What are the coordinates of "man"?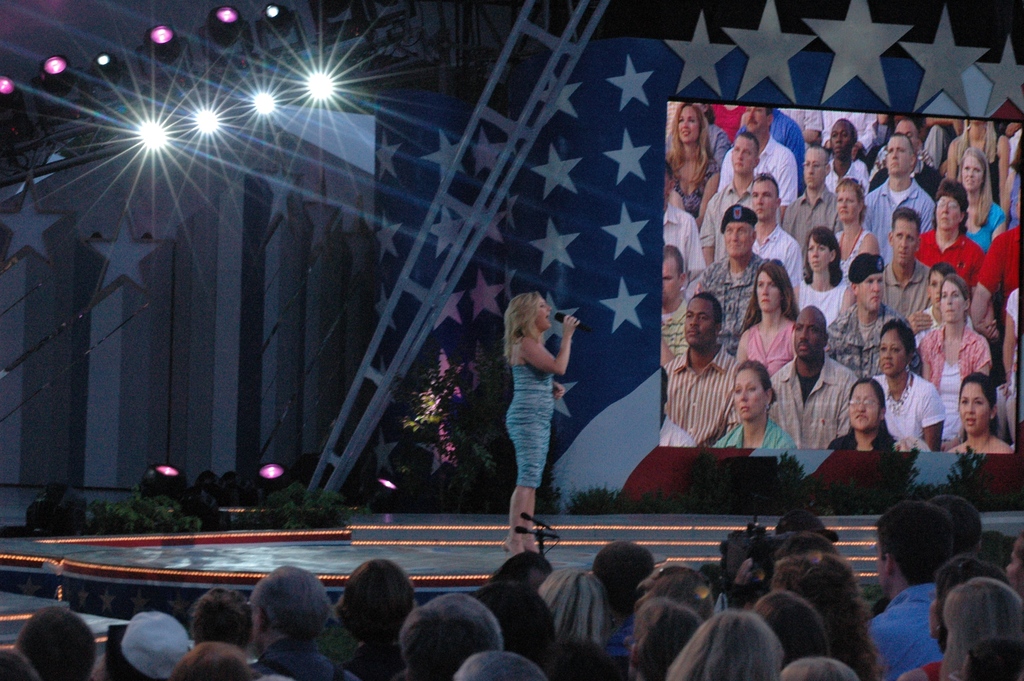
{"left": 824, "top": 120, "right": 863, "bottom": 186}.
